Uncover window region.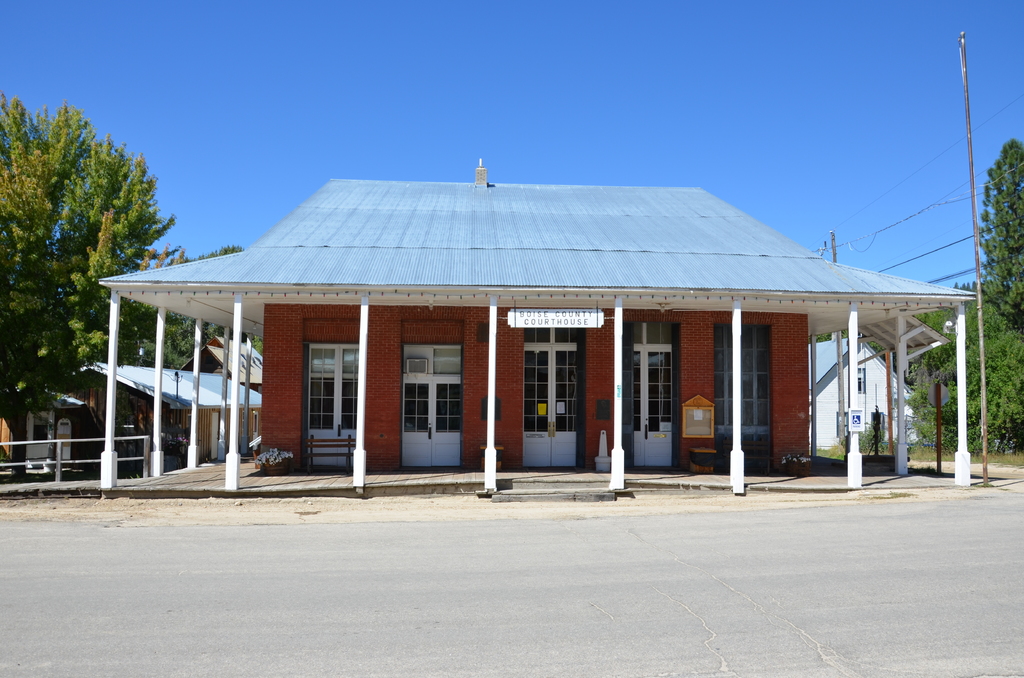
Uncovered: <region>552, 321, 577, 344</region>.
